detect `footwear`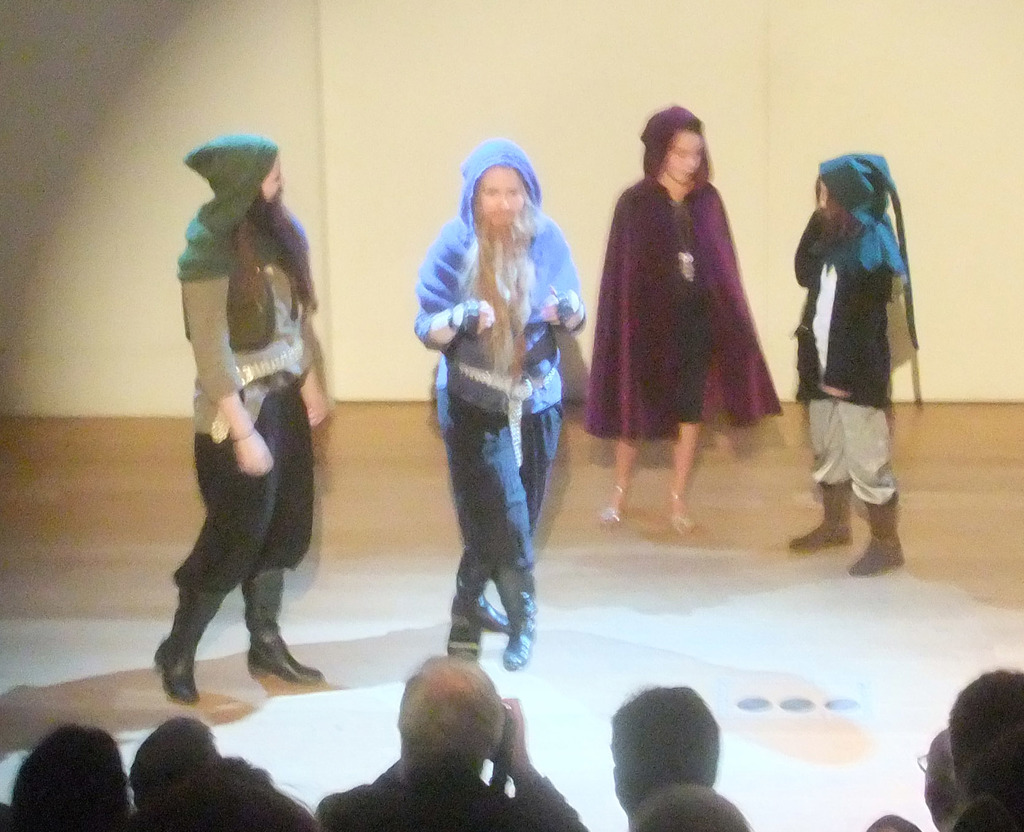
782:478:853:559
